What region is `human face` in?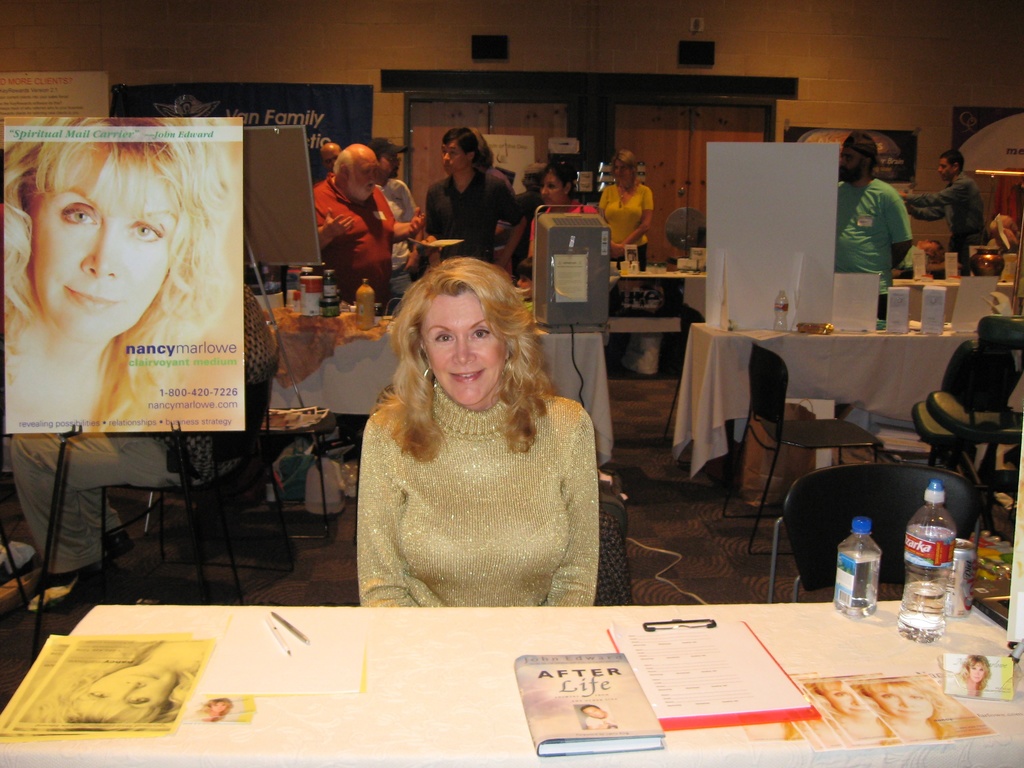
326/148/342/170.
